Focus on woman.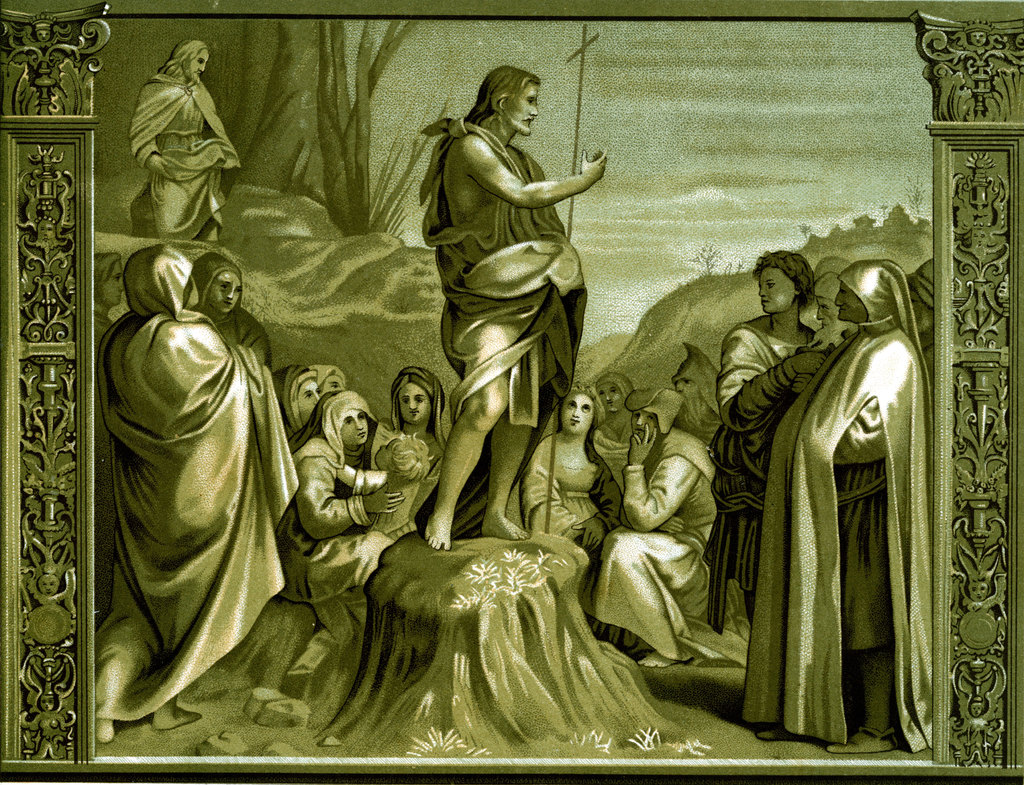
Focused at crop(378, 368, 452, 501).
